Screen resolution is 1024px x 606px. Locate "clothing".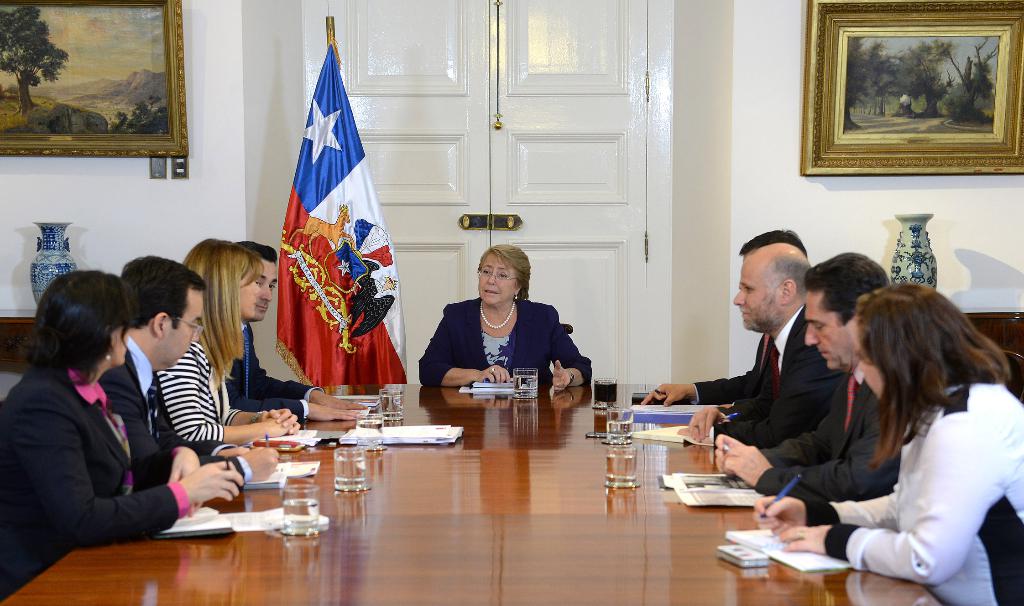
select_region(682, 332, 766, 425).
